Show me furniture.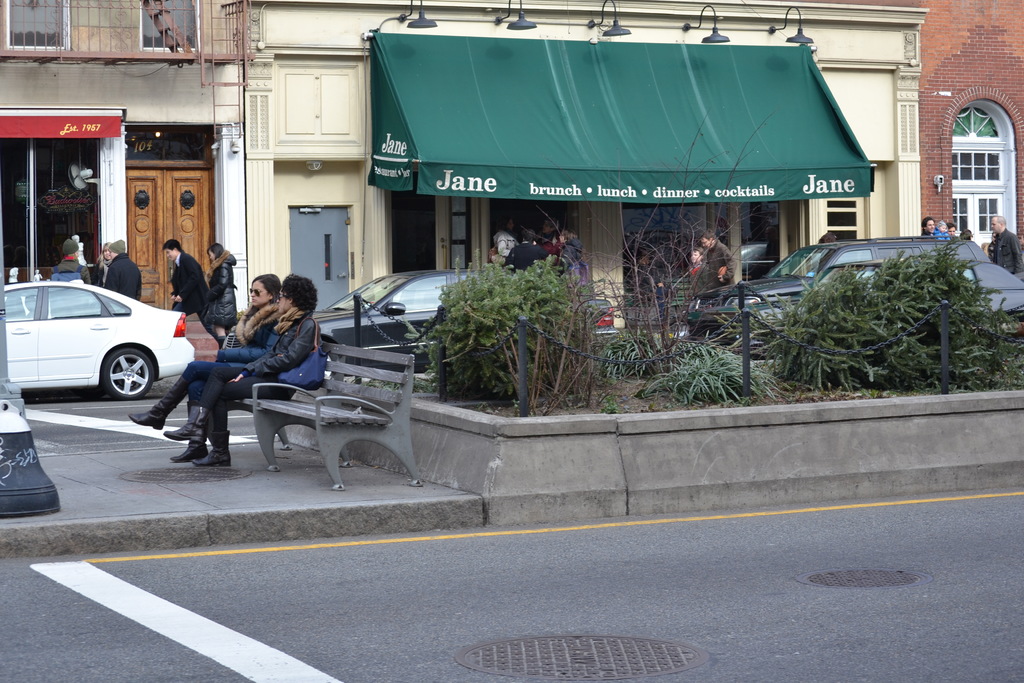
furniture is here: (left=229, top=327, right=424, bottom=491).
